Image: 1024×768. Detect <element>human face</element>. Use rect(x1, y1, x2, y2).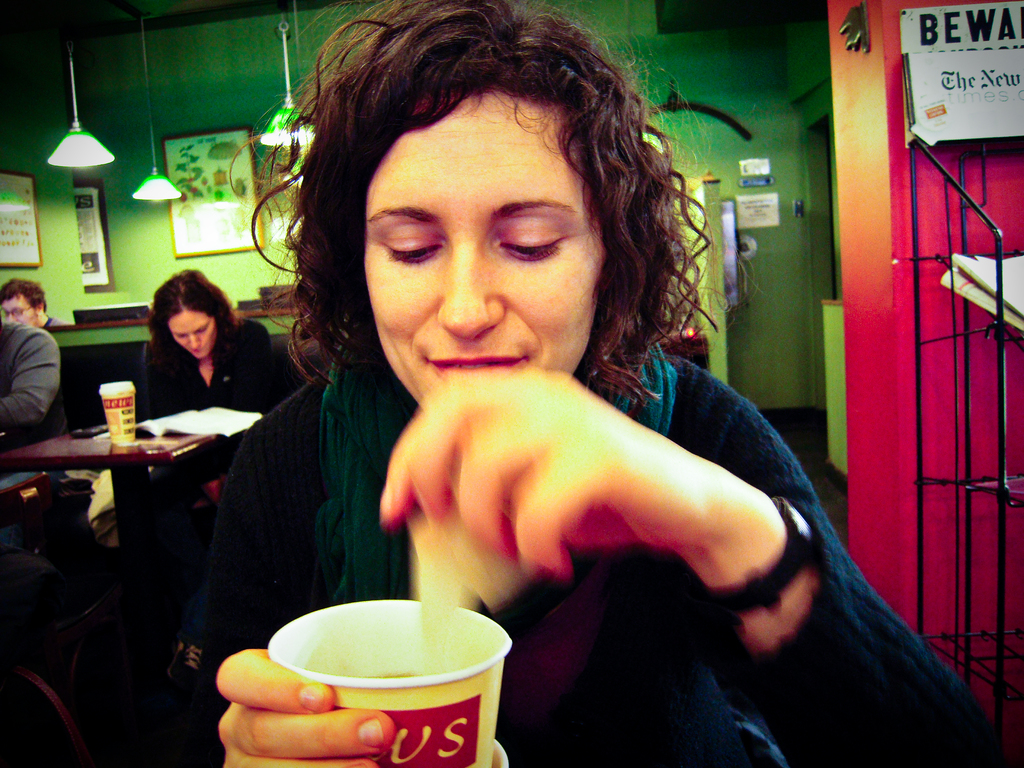
rect(169, 311, 216, 357).
